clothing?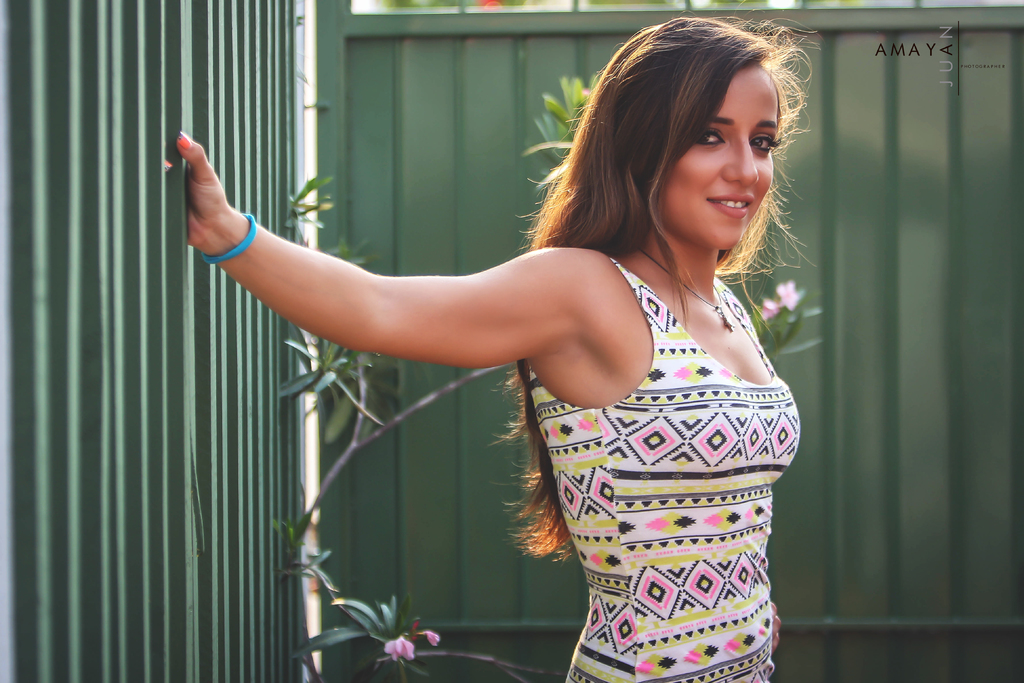
box=[493, 232, 812, 671]
